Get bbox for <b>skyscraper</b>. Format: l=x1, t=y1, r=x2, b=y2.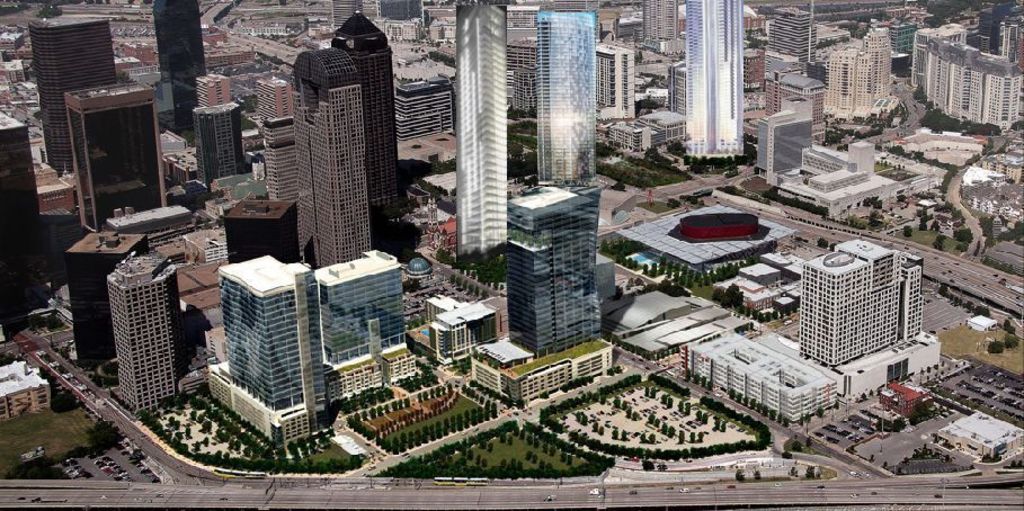
l=764, t=69, r=823, b=146.
